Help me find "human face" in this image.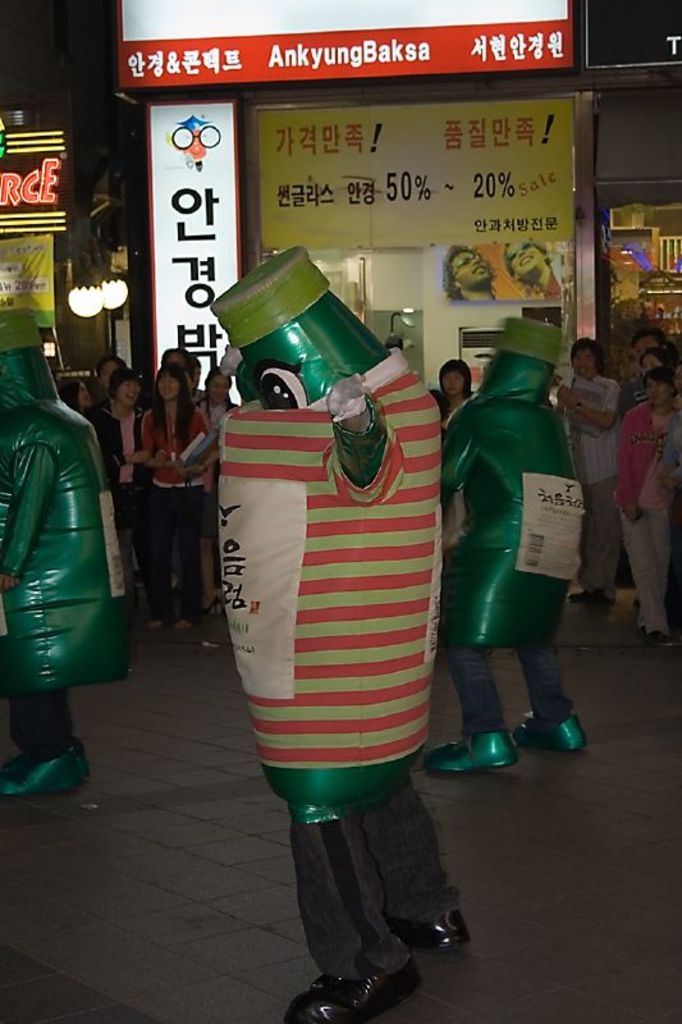
Found it: left=458, top=248, right=491, bottom=287.
